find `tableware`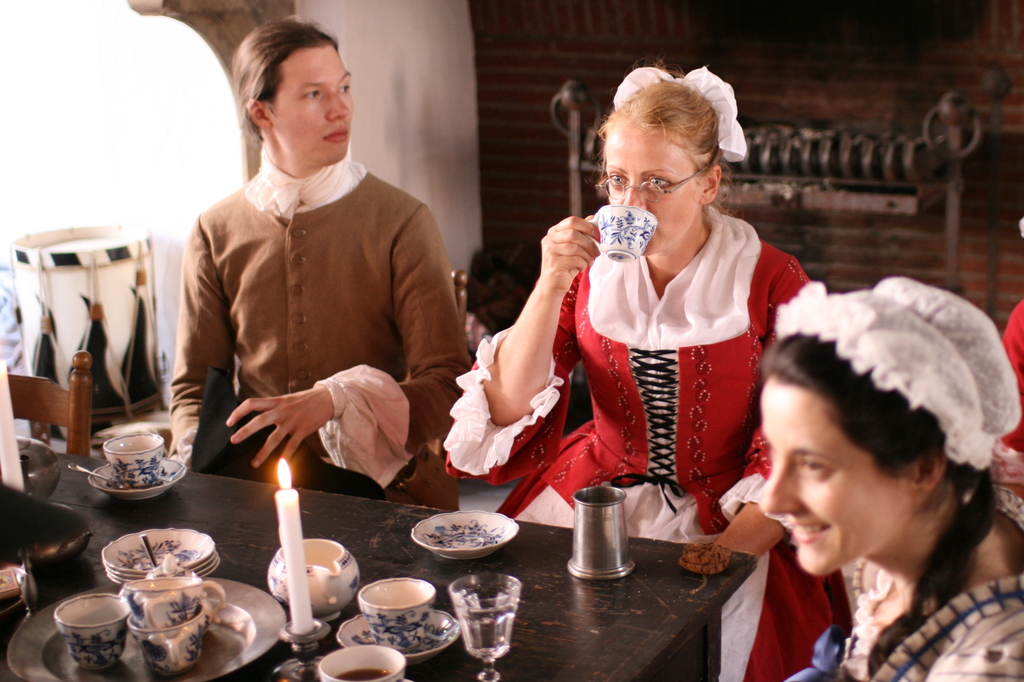
{"x1": 412, "y1": 506, "x2": 514, "y2": 561}
